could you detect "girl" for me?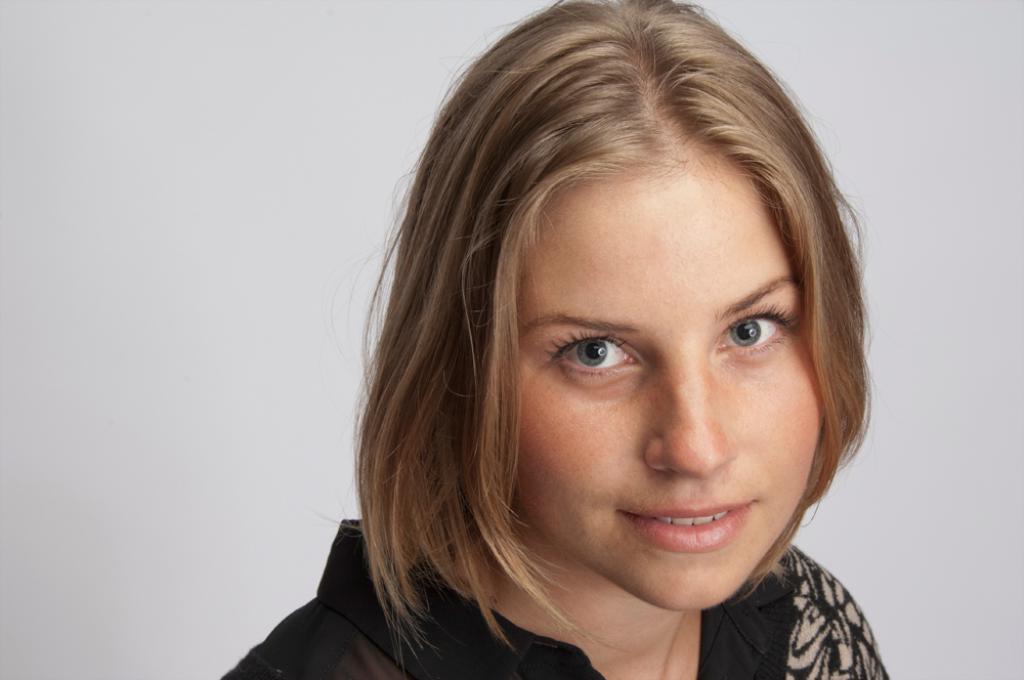
Detection result: (216, 0, 890, 679).
